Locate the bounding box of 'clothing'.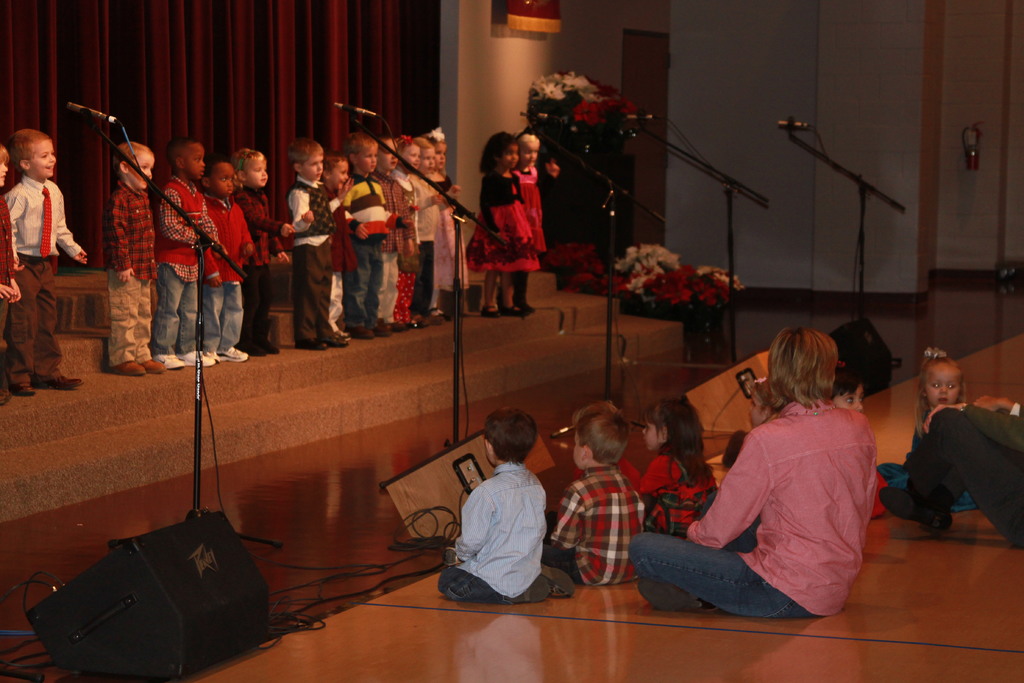
Bounding box: region(0, 189, 17, 381).
